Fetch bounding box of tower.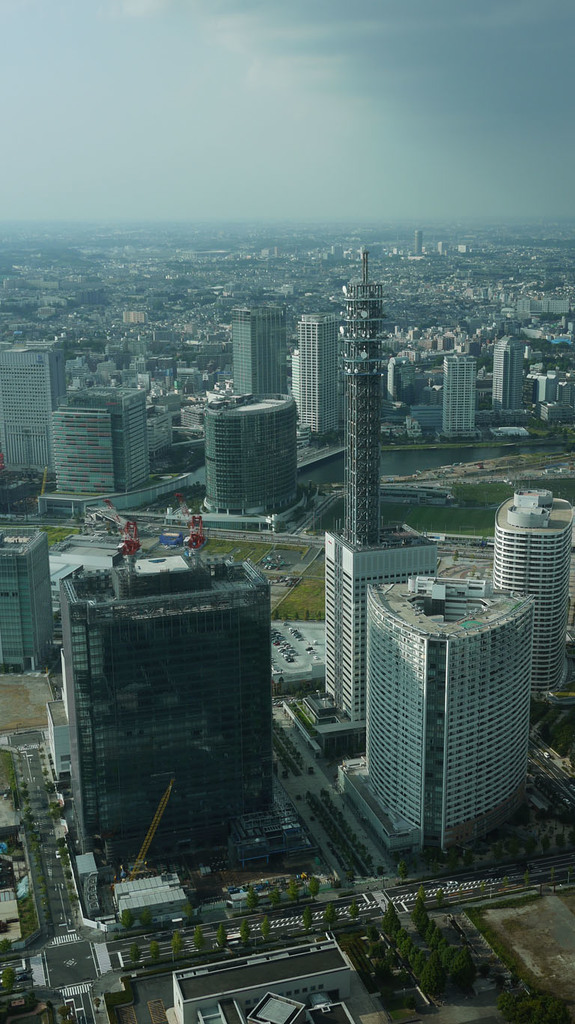
Bbox: bbox=[236, 303, 288, 402].
